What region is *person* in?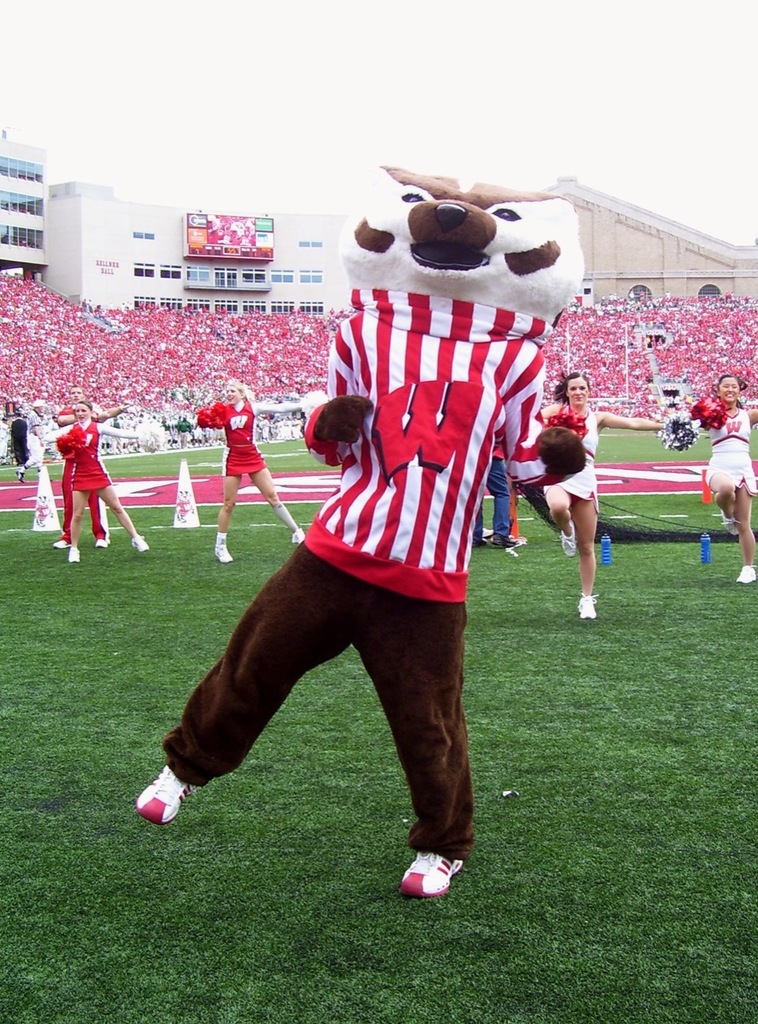
box=[136, 175, 584, 898].
